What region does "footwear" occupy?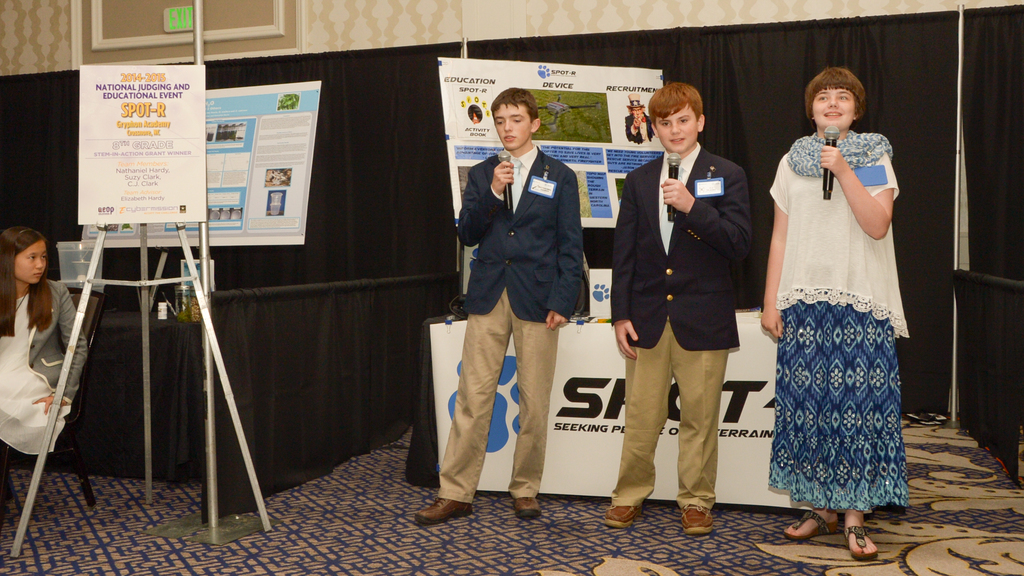
512 497 537 519.
